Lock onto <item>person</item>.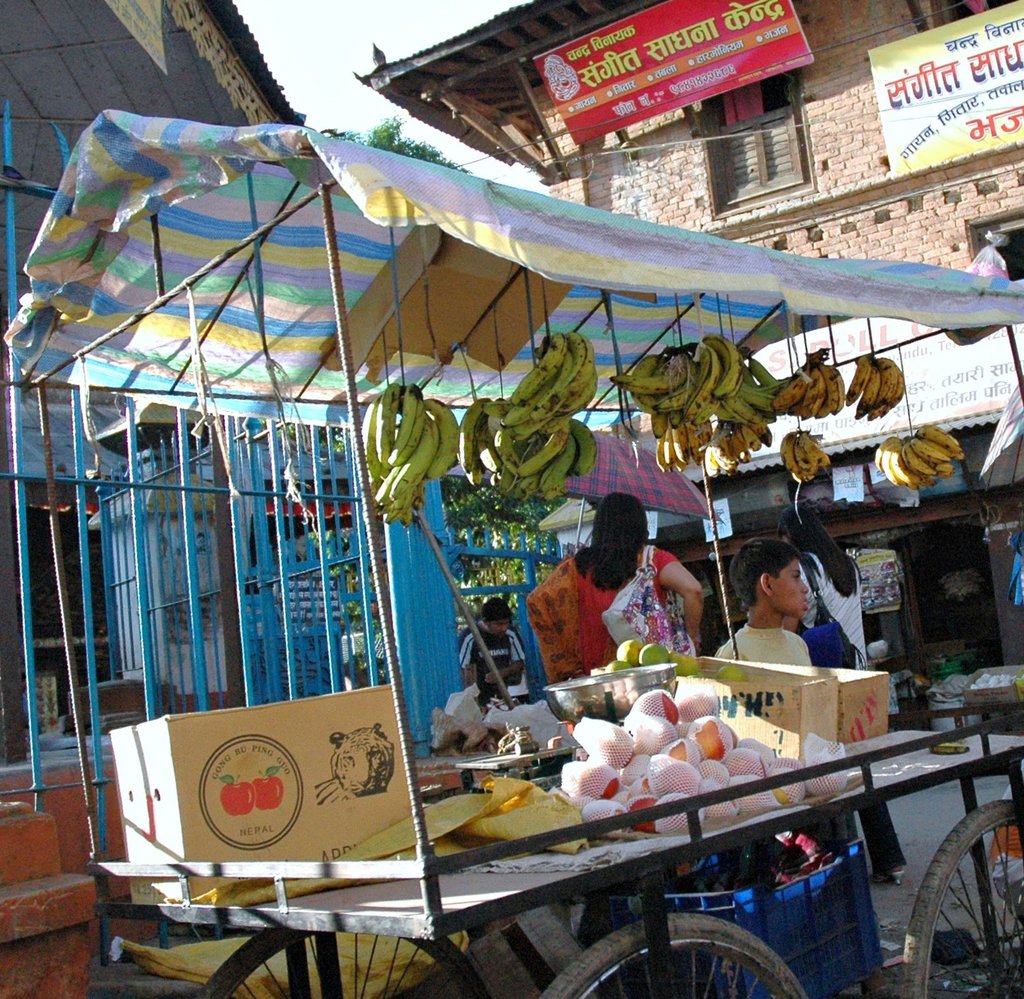
Locked: [717, 544, 812, 690].
